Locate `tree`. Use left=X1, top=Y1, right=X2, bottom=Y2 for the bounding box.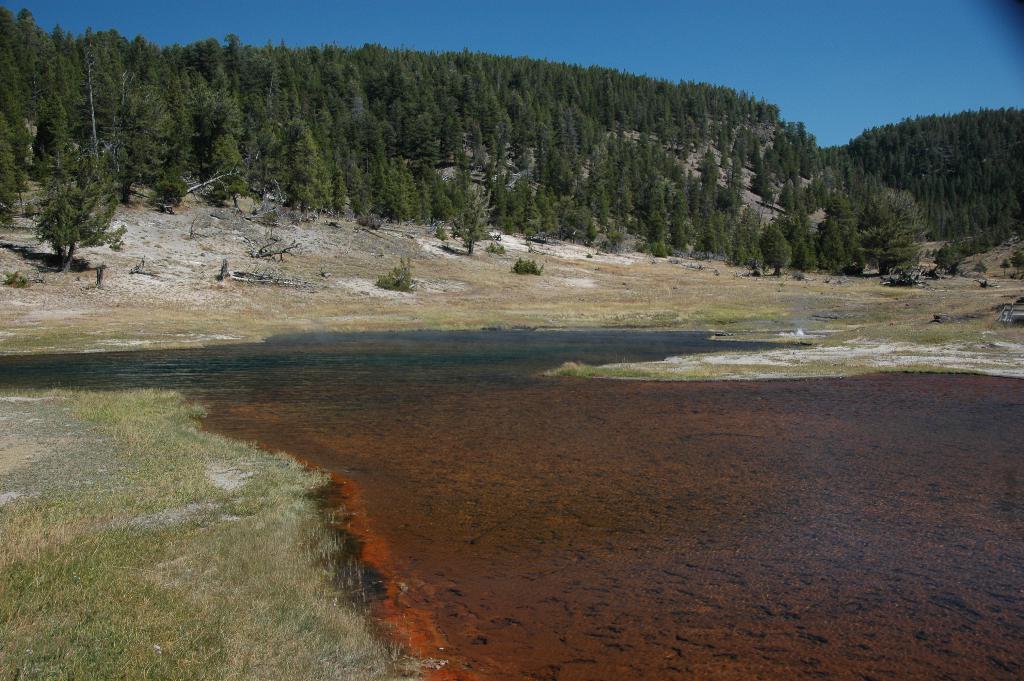
left=323, top=73, right=359, bottom=145.
